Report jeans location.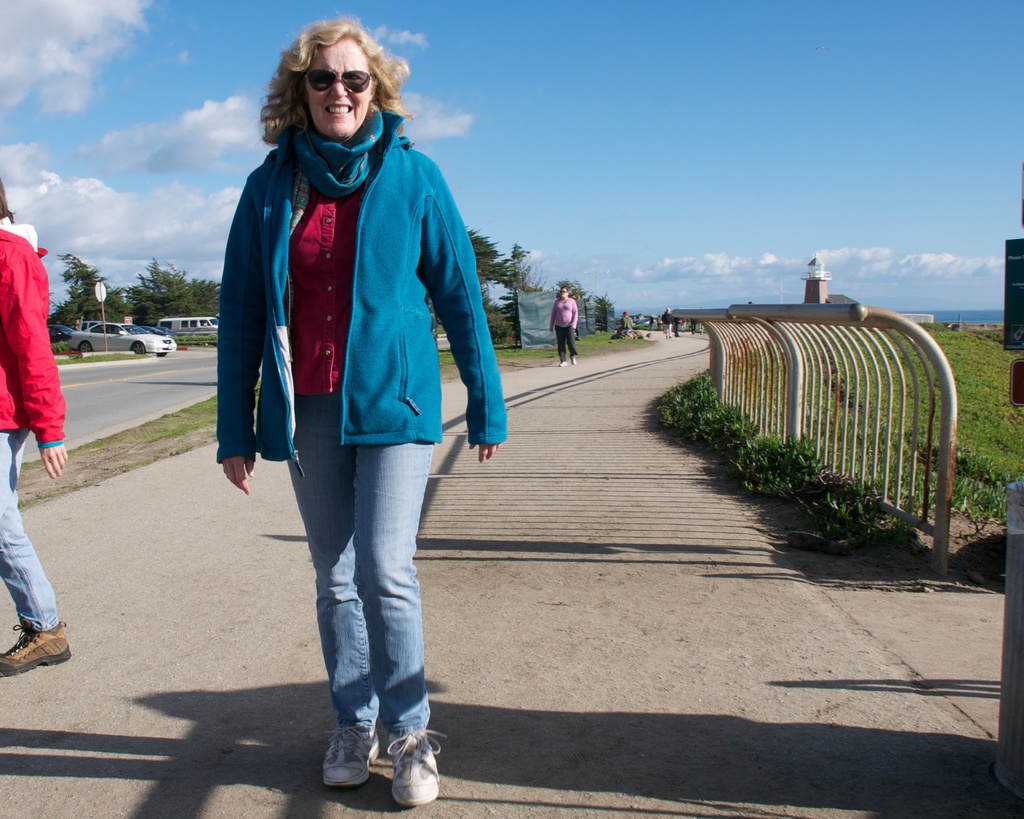
Report: 557, 322, 573, 363.
